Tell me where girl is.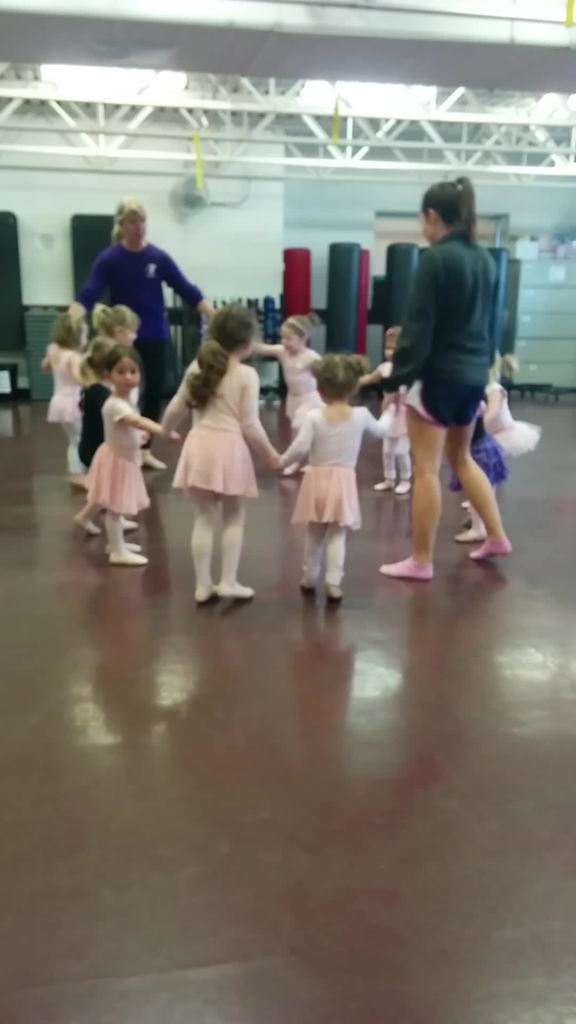
girl is at <region>355, 324, 412, 482</region>.
